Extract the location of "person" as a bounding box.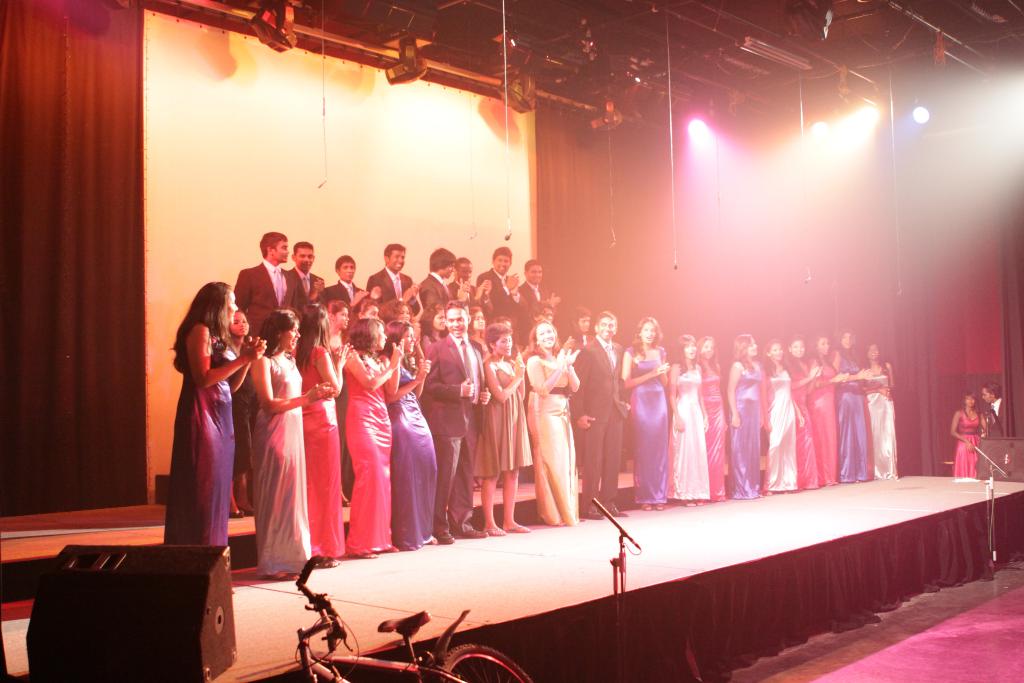
{"left": 413, "top": 247, "right": 468, "bottom": 317}.
